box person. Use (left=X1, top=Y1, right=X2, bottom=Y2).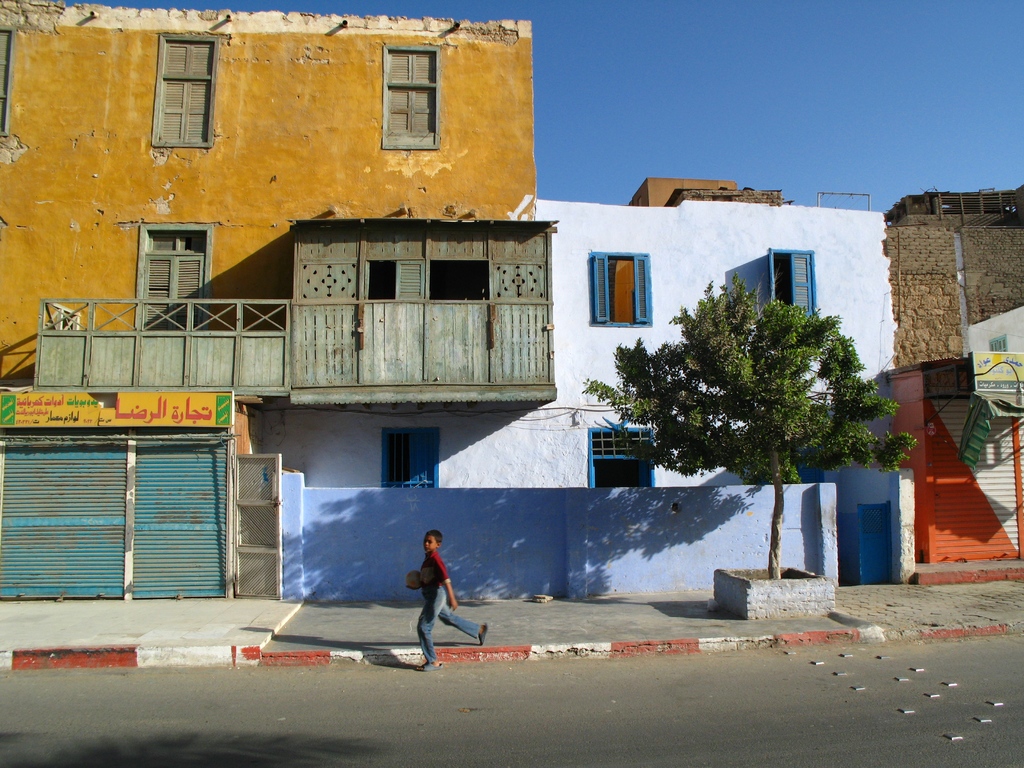
(left=401, top=531, right=464, bottom=662).
